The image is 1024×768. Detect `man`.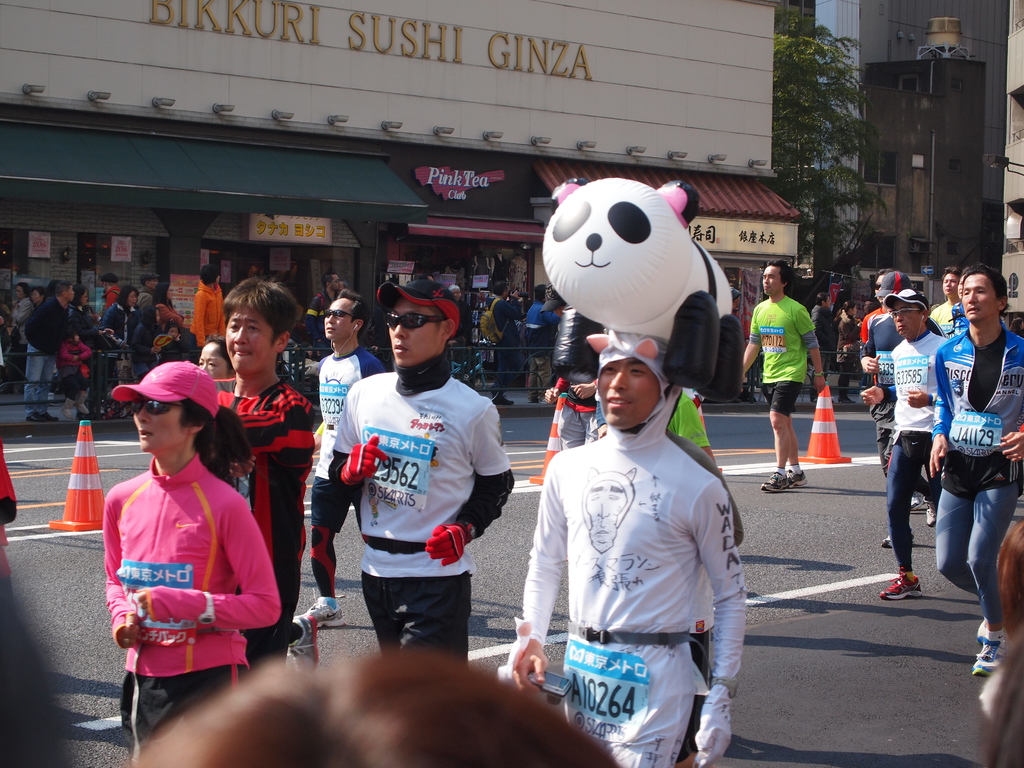
Detection: Rect(737, 255, 831, 492).
